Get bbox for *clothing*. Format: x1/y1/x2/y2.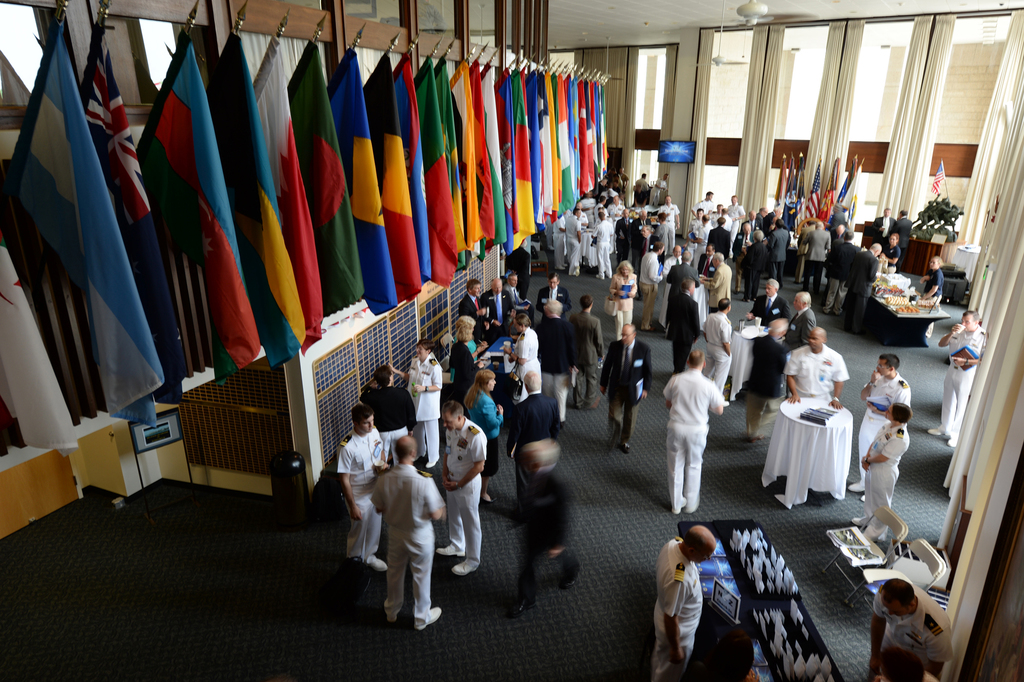
517/250/534/302.
